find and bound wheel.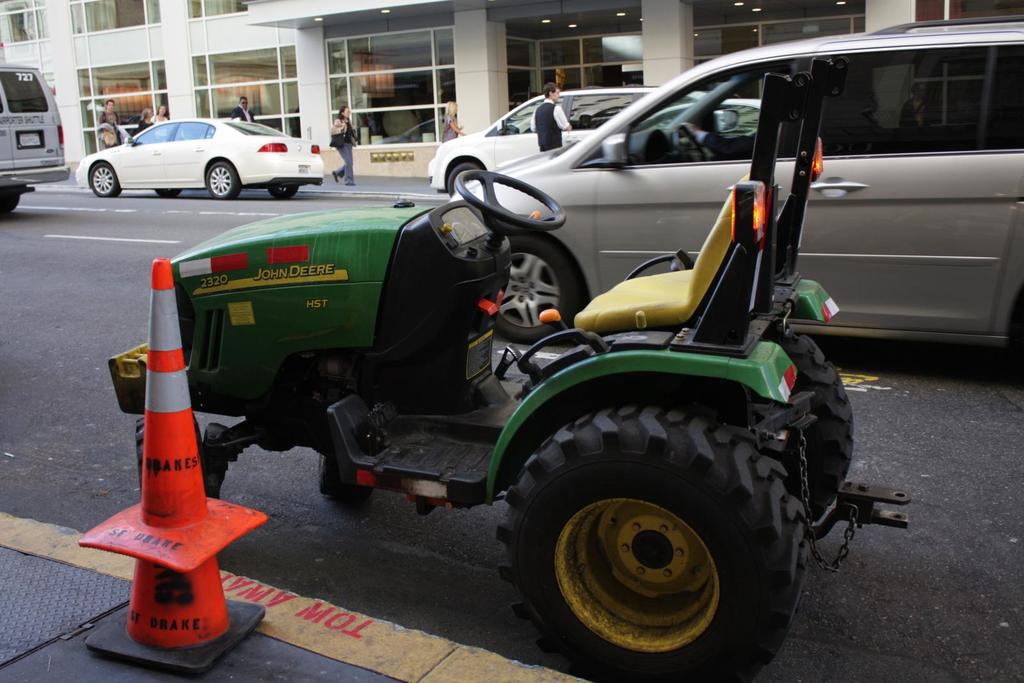
Bound: 269,184,295,198.
